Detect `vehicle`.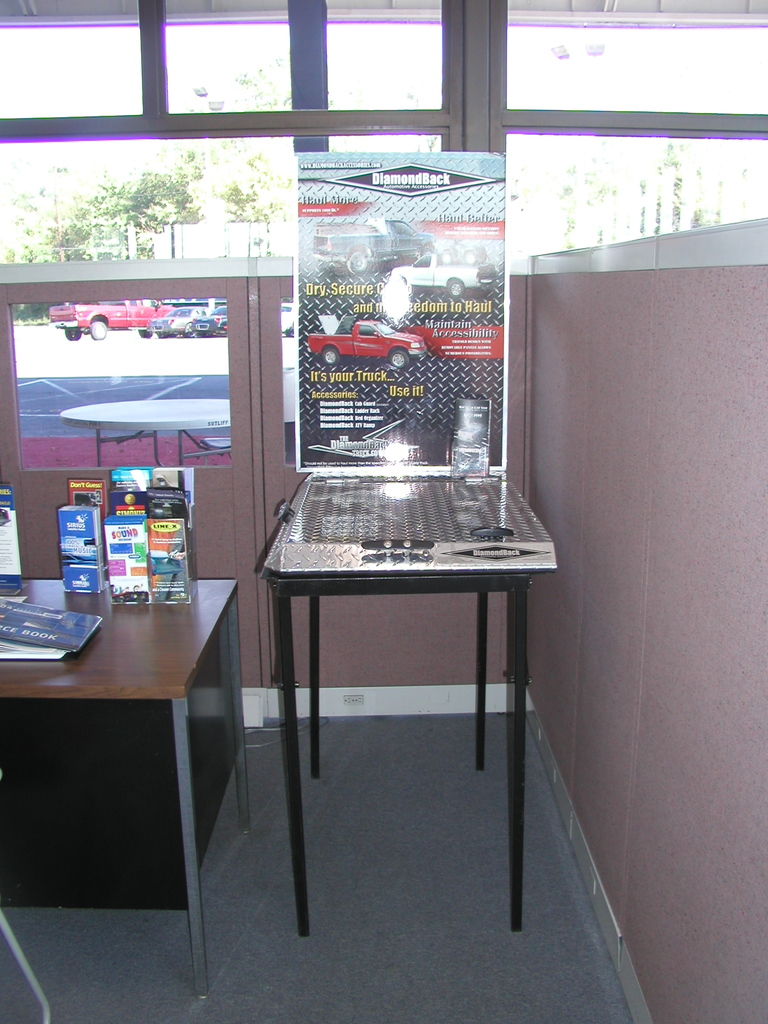
Detected at [left=197, top=305, right=230, bottom=333].
